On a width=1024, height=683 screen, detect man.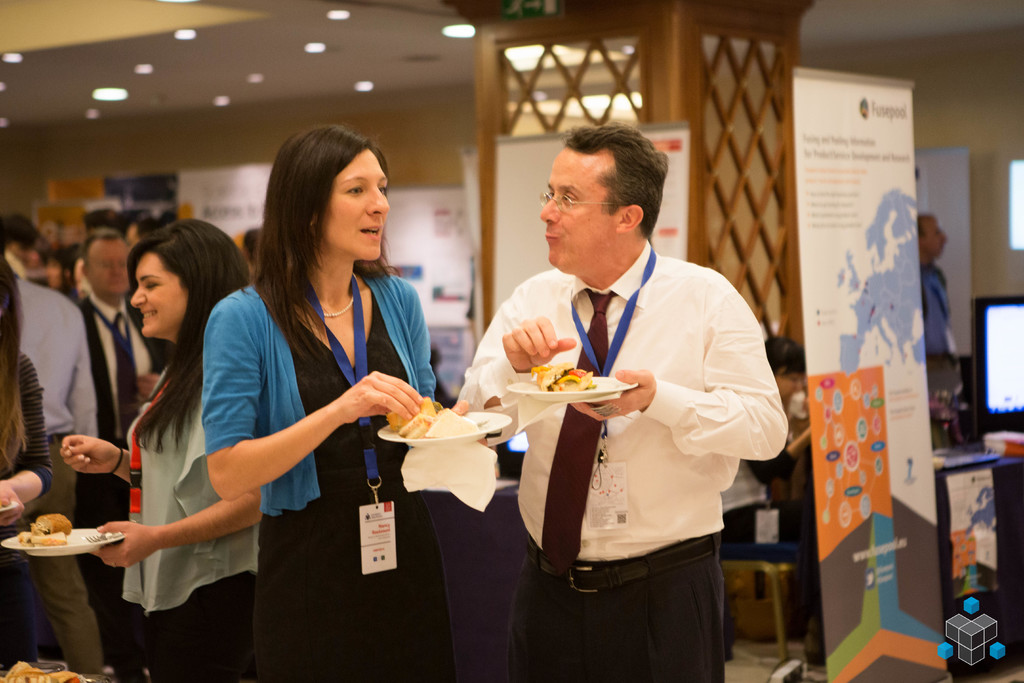
464:106:779:664.
